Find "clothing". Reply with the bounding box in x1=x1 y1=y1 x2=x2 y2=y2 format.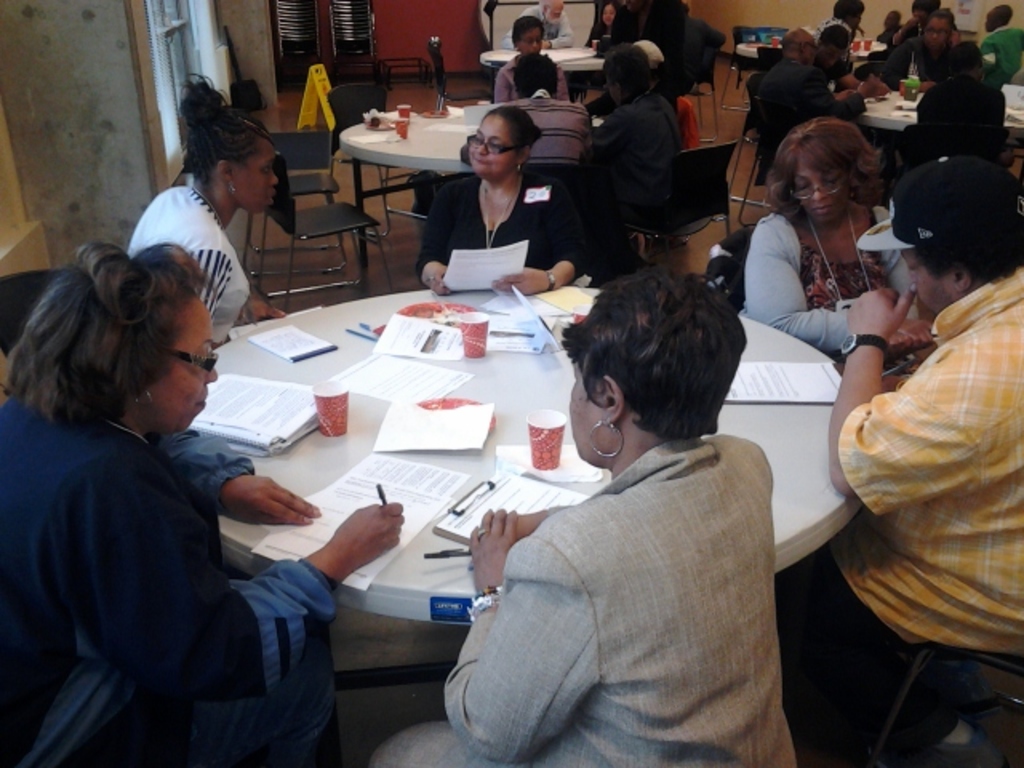
x1=808 y1=13 x2=870 y2=37.
